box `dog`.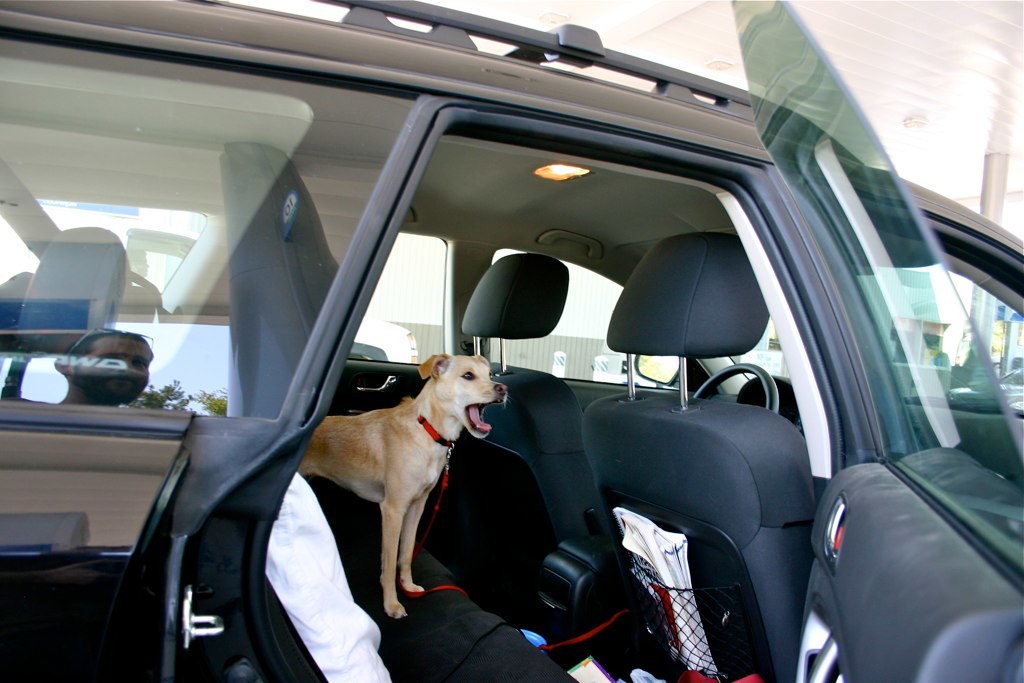
x1=294 y1=356 x2=514 y2=617.
